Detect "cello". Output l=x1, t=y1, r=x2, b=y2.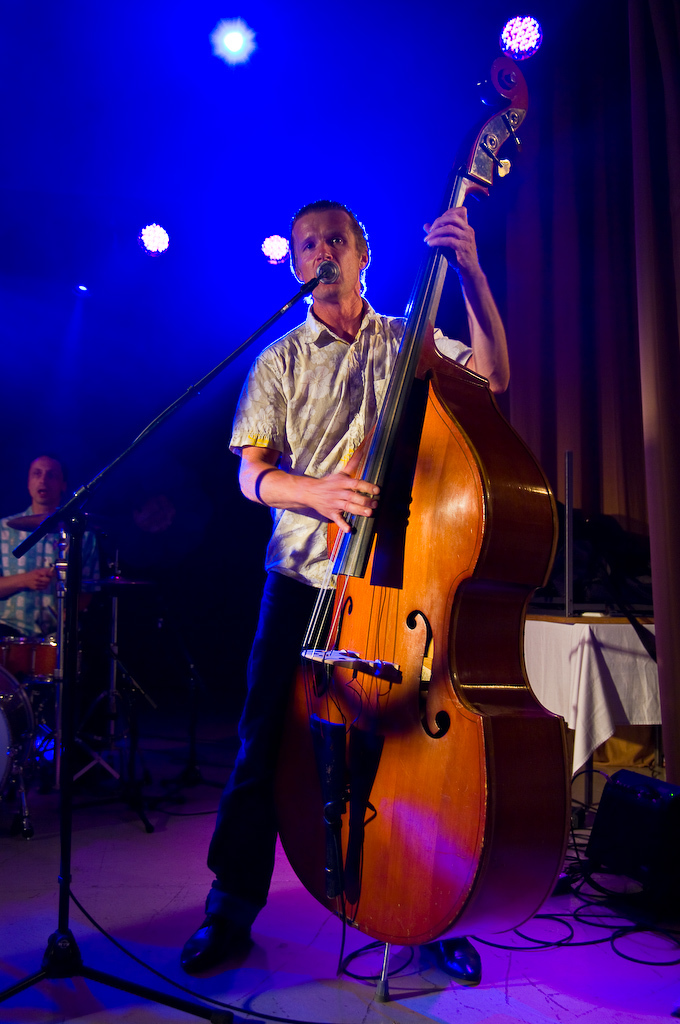
l=272, t=52, r=566, b=967.
